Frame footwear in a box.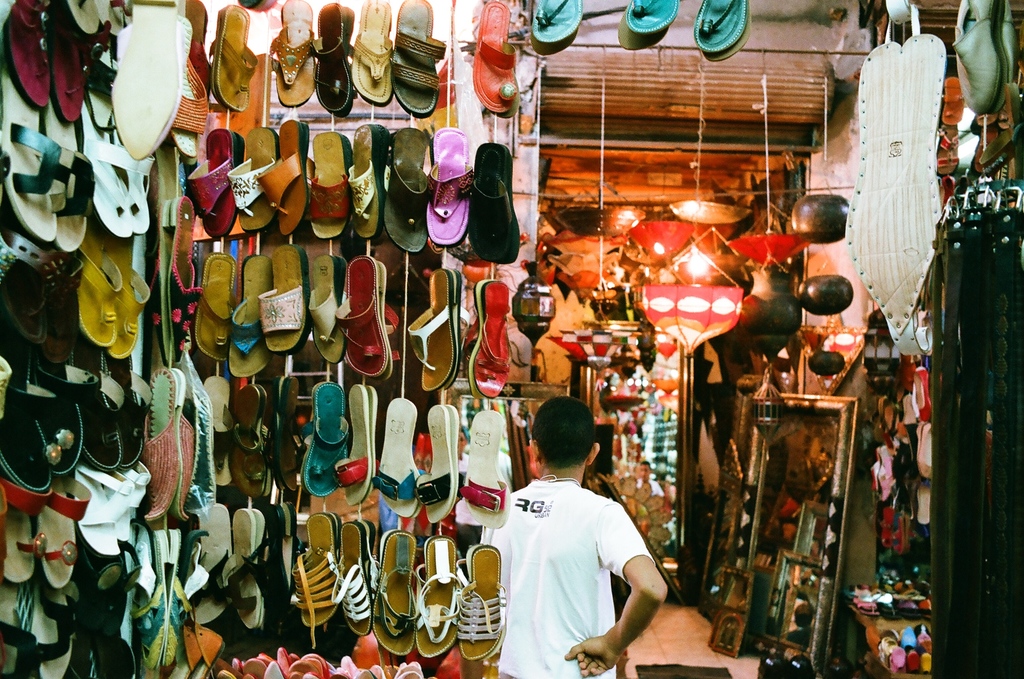
<region>340, 260, 395, 386</region>.
